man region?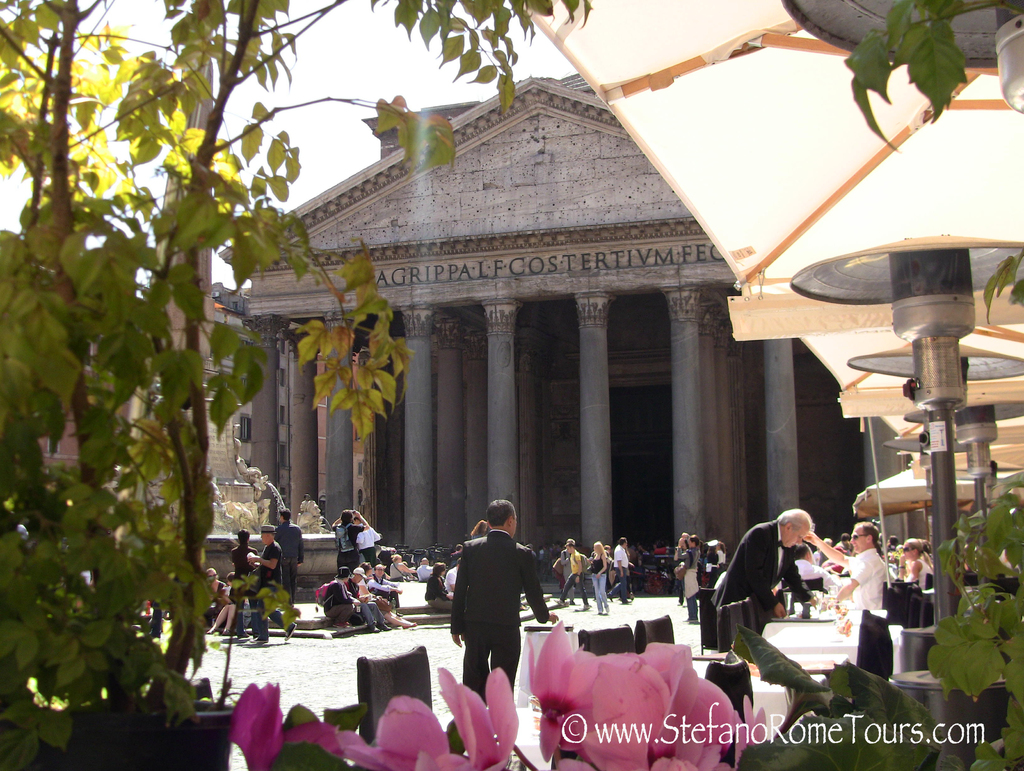
x1=446, y1=503, x2=549, y2=740
